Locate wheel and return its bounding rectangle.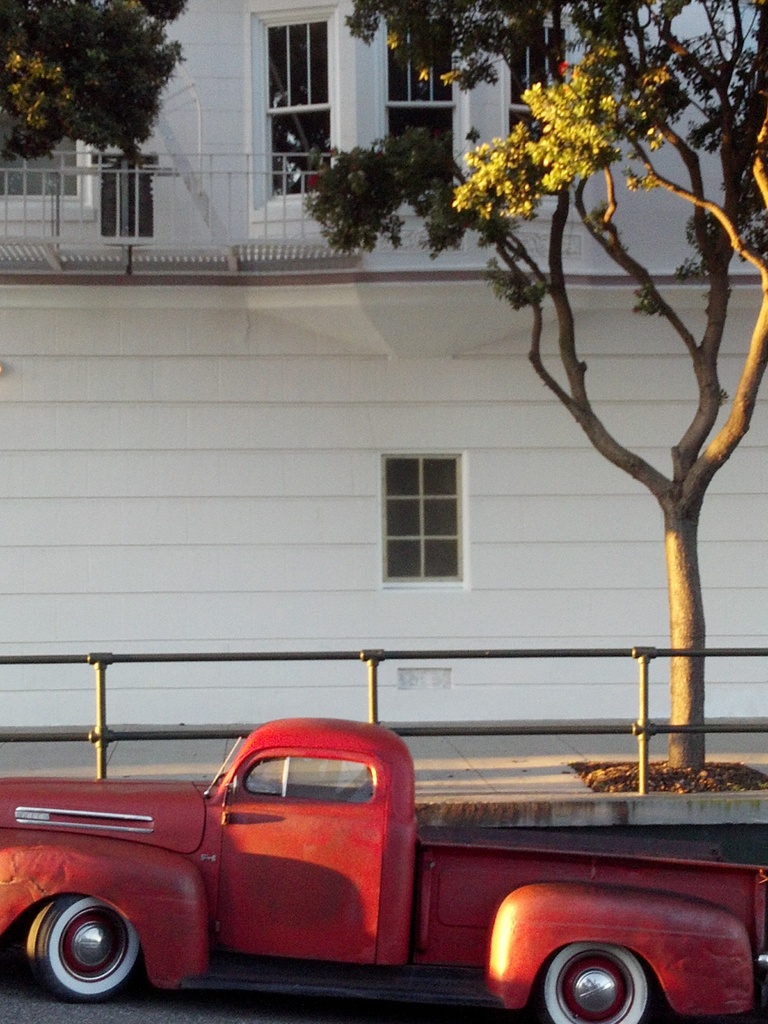
locate(527, 941, 657, 1023).
